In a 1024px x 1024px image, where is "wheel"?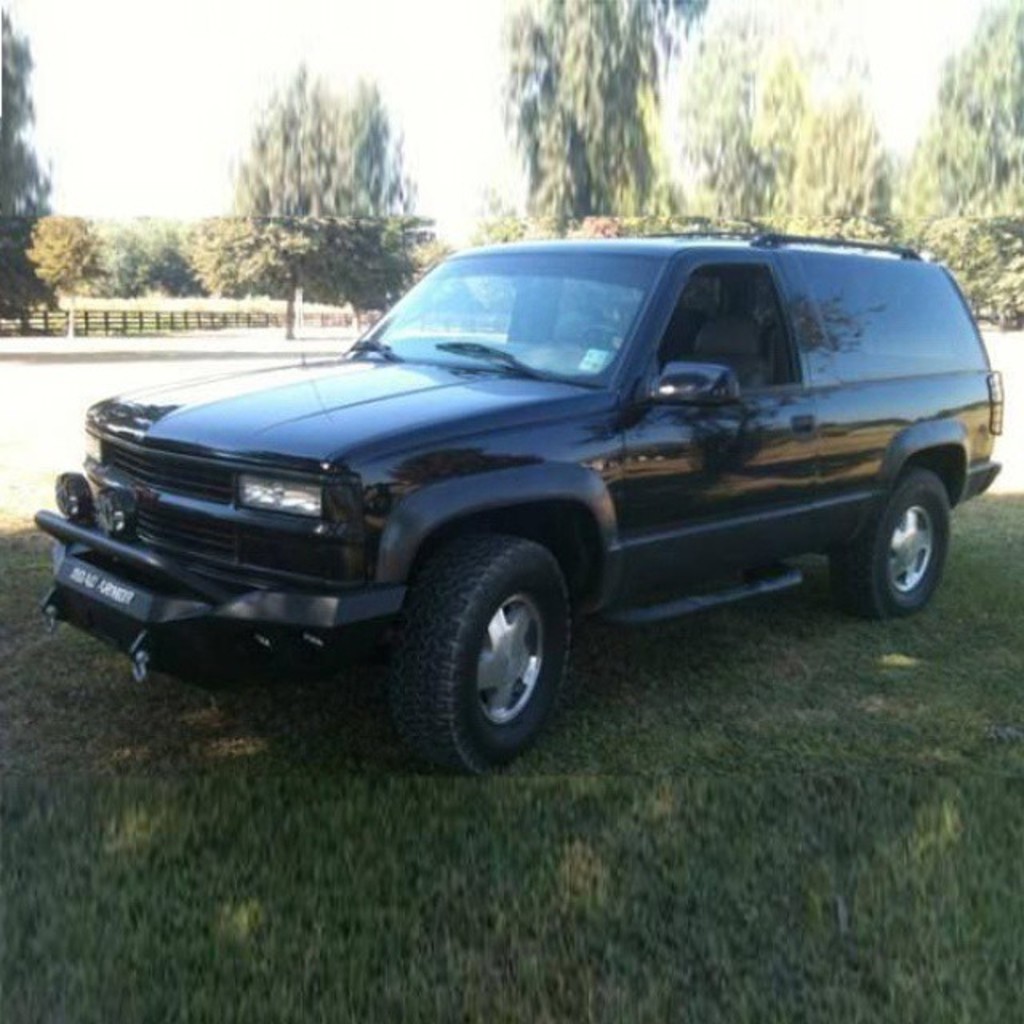
crop(386, 530, 589, 776).
